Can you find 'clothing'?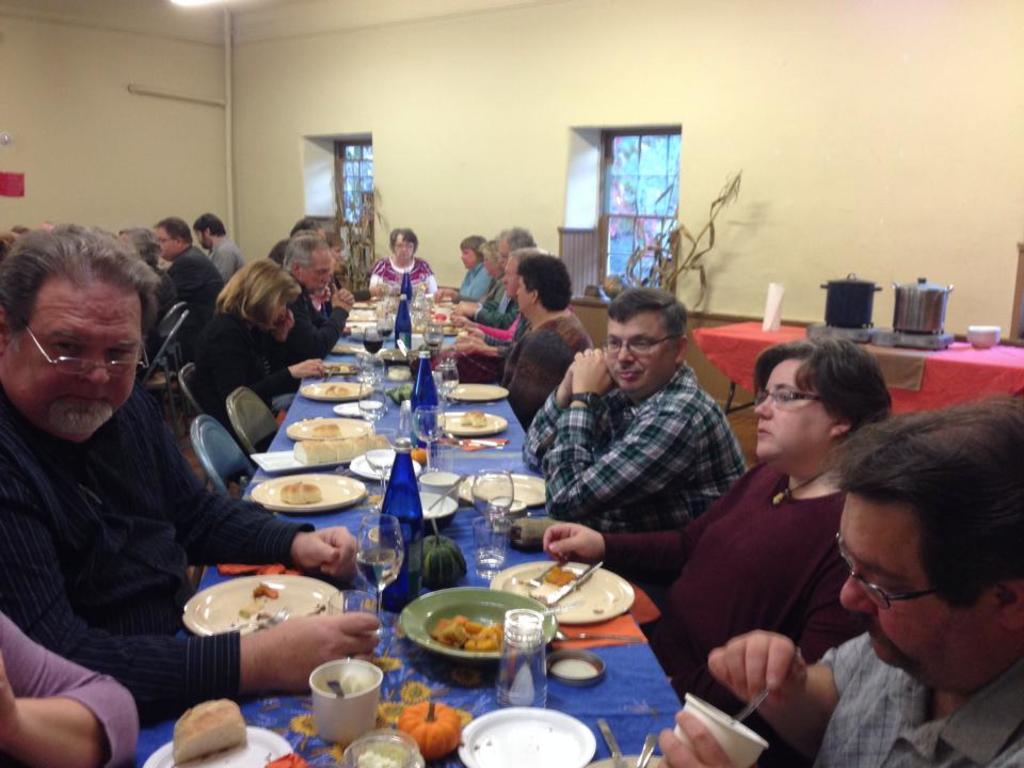
Yes, bounding box: x1=479, y1=289, x2=519, y2=322.
